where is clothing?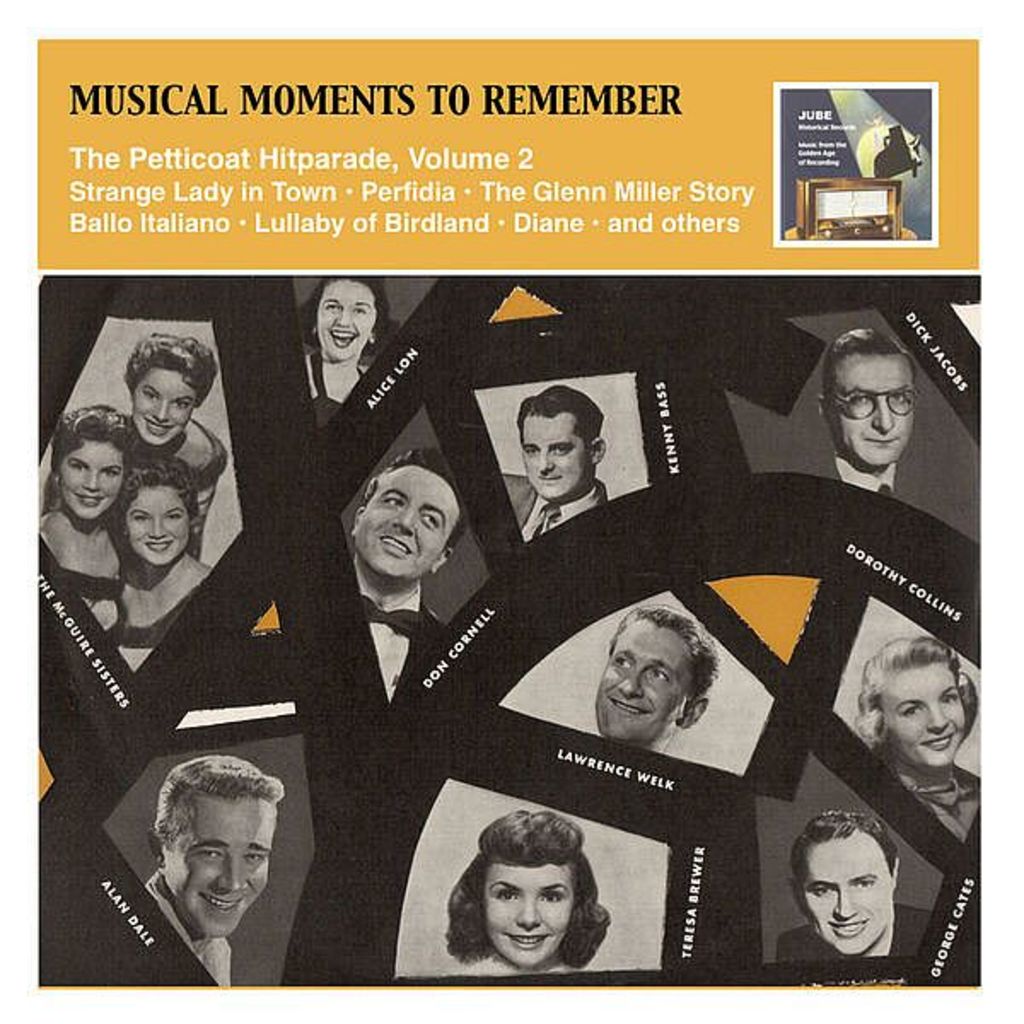
(442,811,613,975).
